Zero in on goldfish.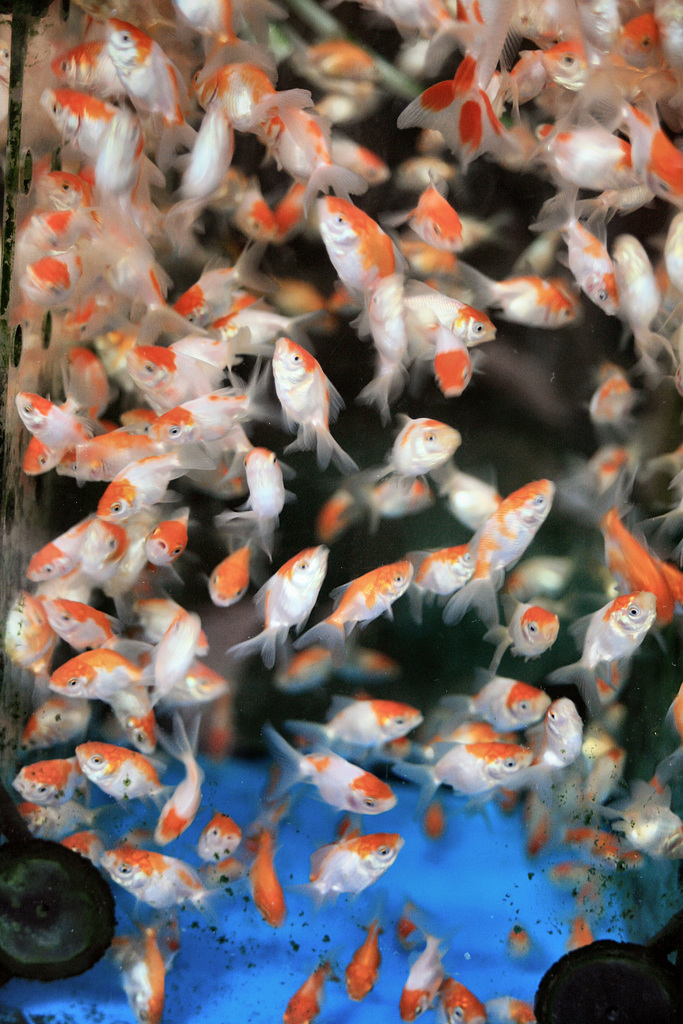
Zeroed in: x1=281 y1=960 x2=330 y2=1023.
